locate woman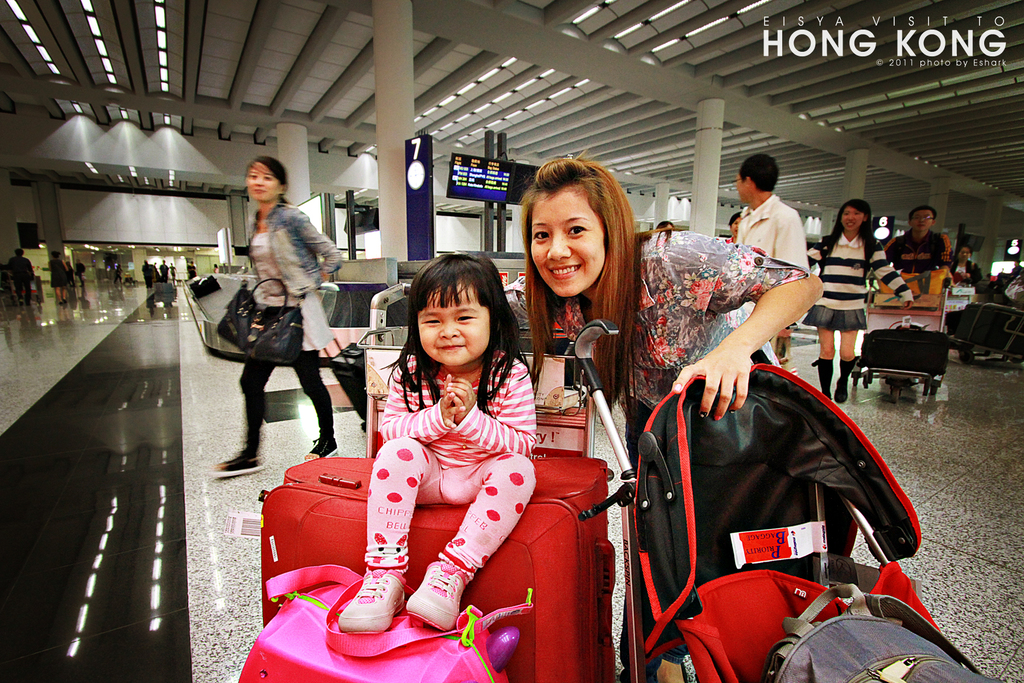
<bbox>947, 244, 983, 287</bbox>
